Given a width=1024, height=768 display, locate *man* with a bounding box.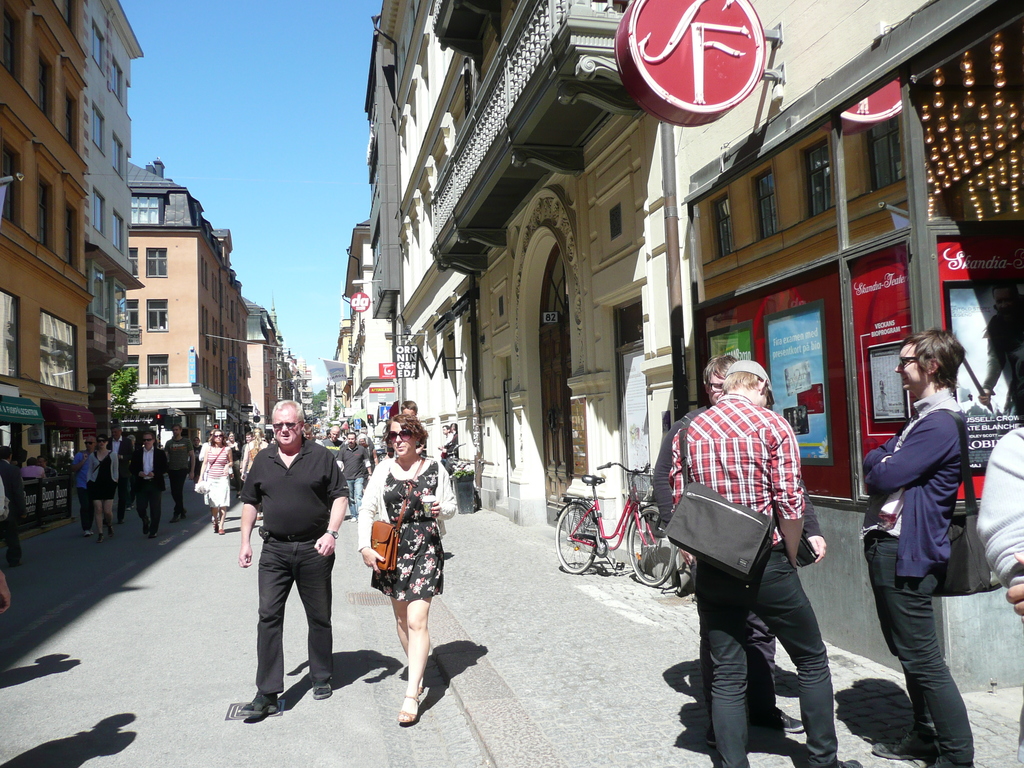
Located: select_region(70, 433, 95, 536).
